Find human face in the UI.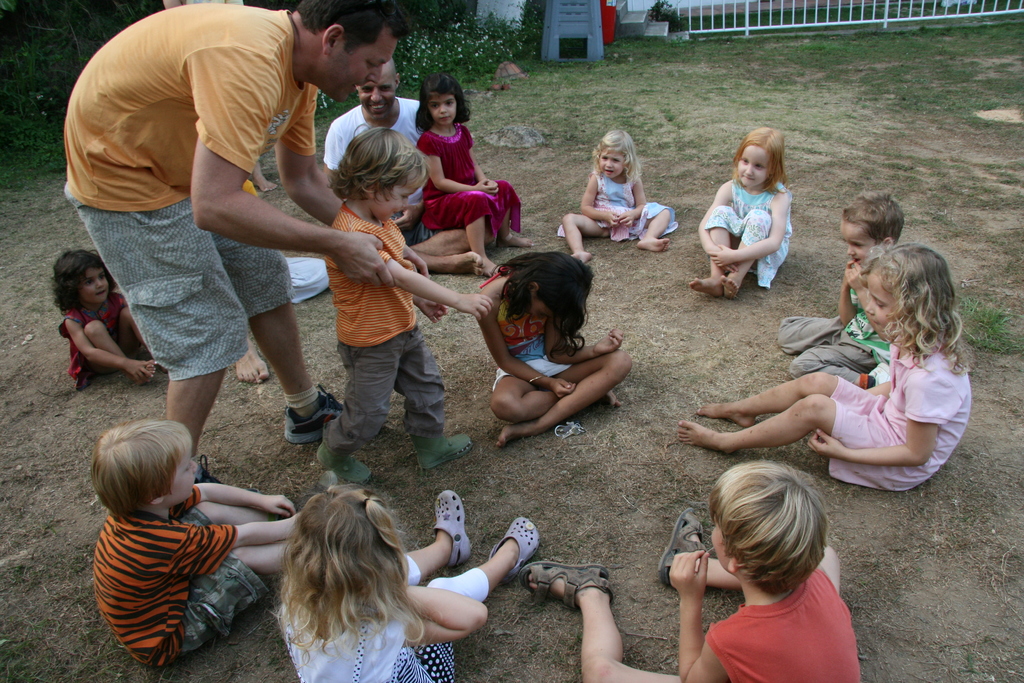
UI element at [left=430, top=93, right=458, bottom=125].
